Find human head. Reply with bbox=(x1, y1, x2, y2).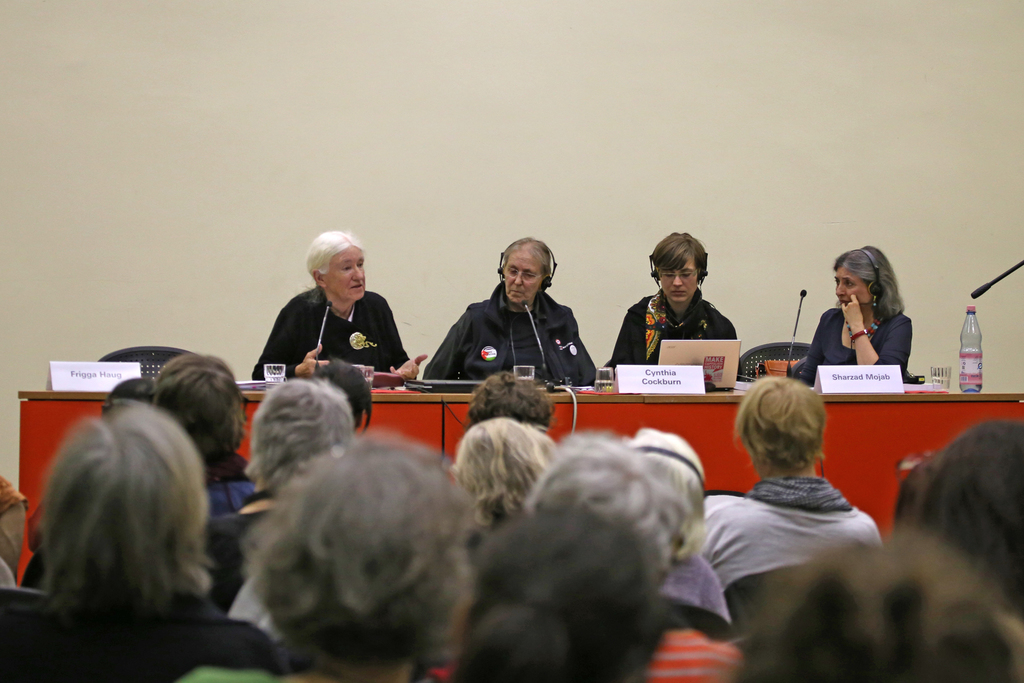
bbox=(630, 425, 702, 521).
